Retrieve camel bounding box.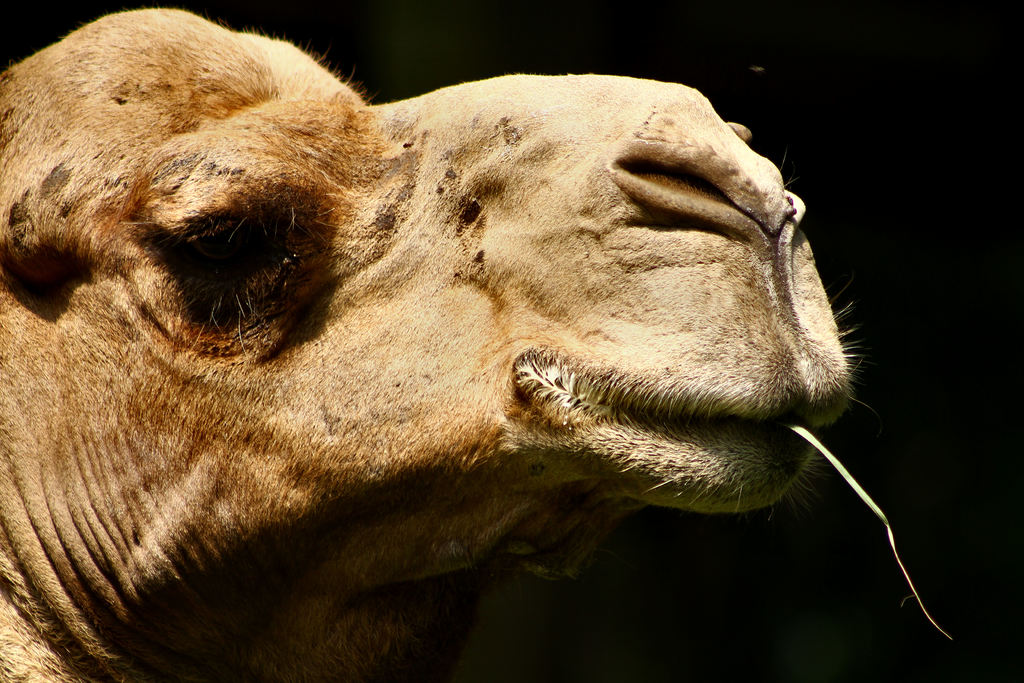
Bounding box: box(0, 3, 877, 681).
